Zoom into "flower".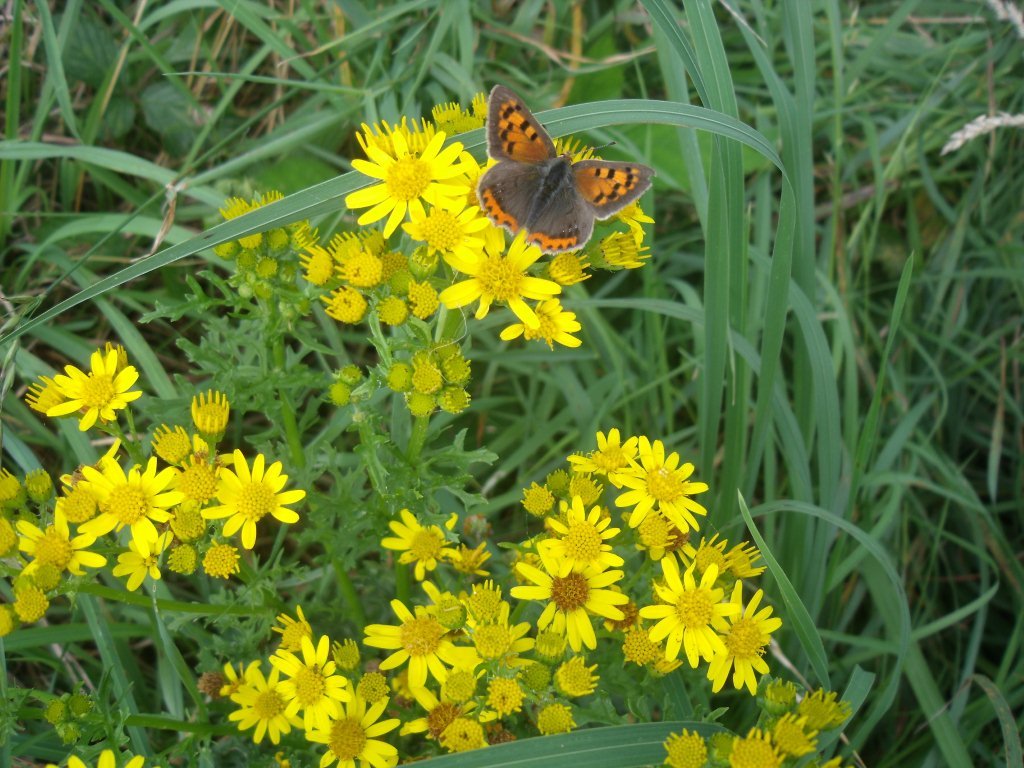
Zoom target: <region>397, 282, 435, 324</region>.
